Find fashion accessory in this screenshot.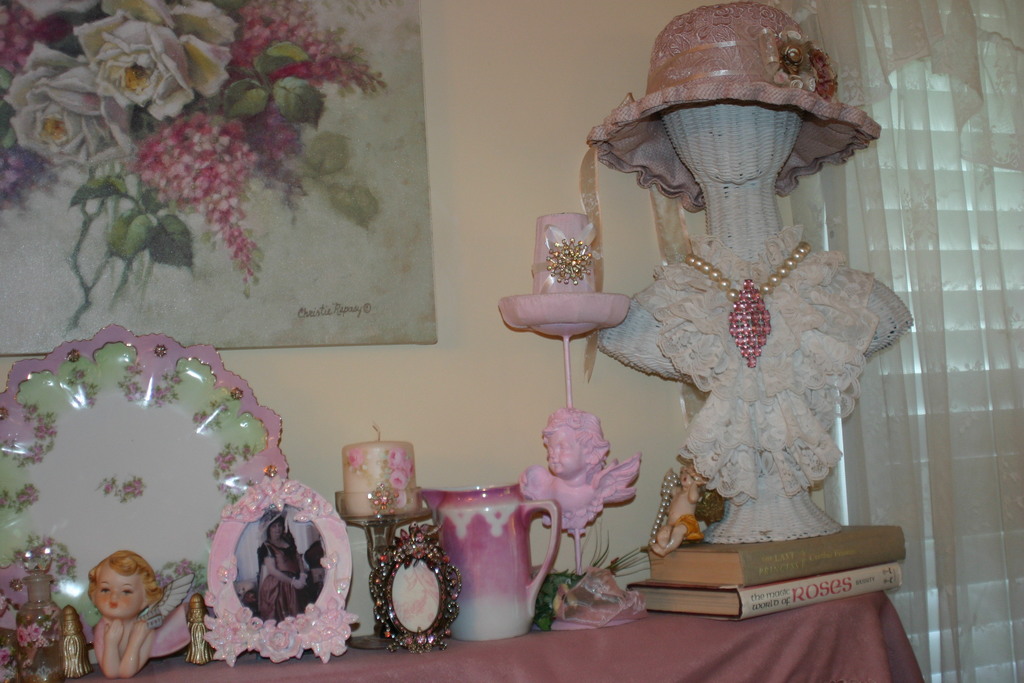
The bounding box for fashion accessory is (x1=652, y1=475, x2=678, y2=544).
